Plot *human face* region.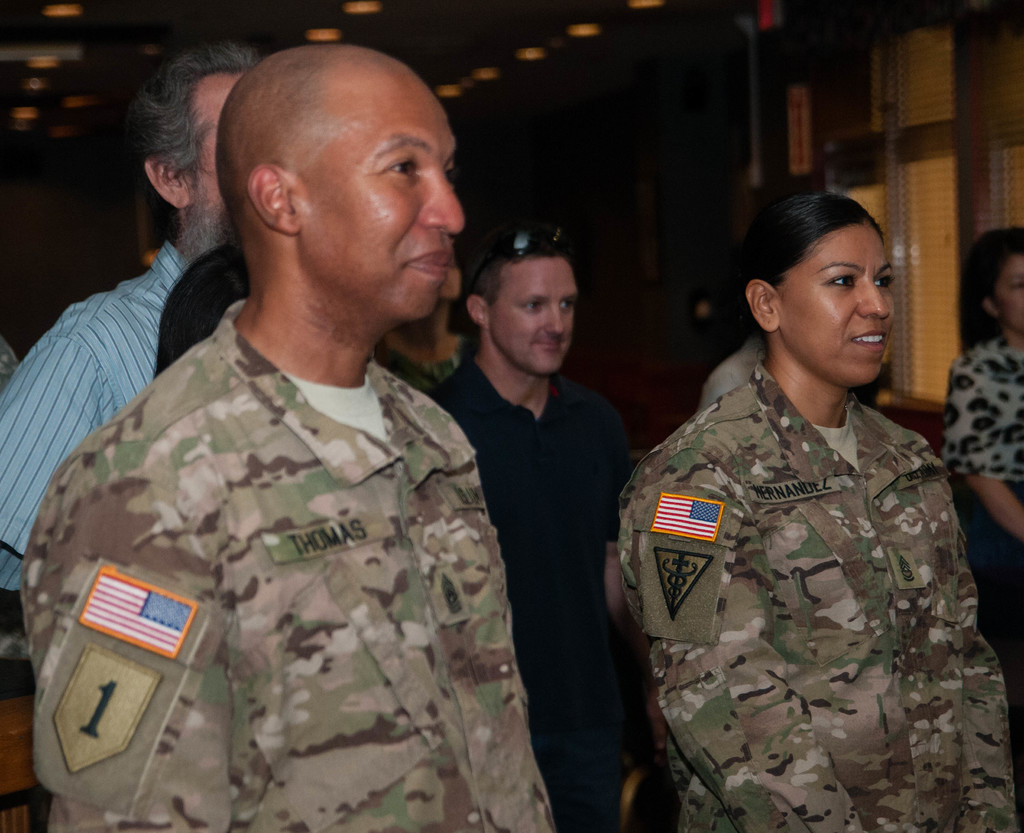
Plotted at x1=489, y1=258, x2=578, y2=375.
